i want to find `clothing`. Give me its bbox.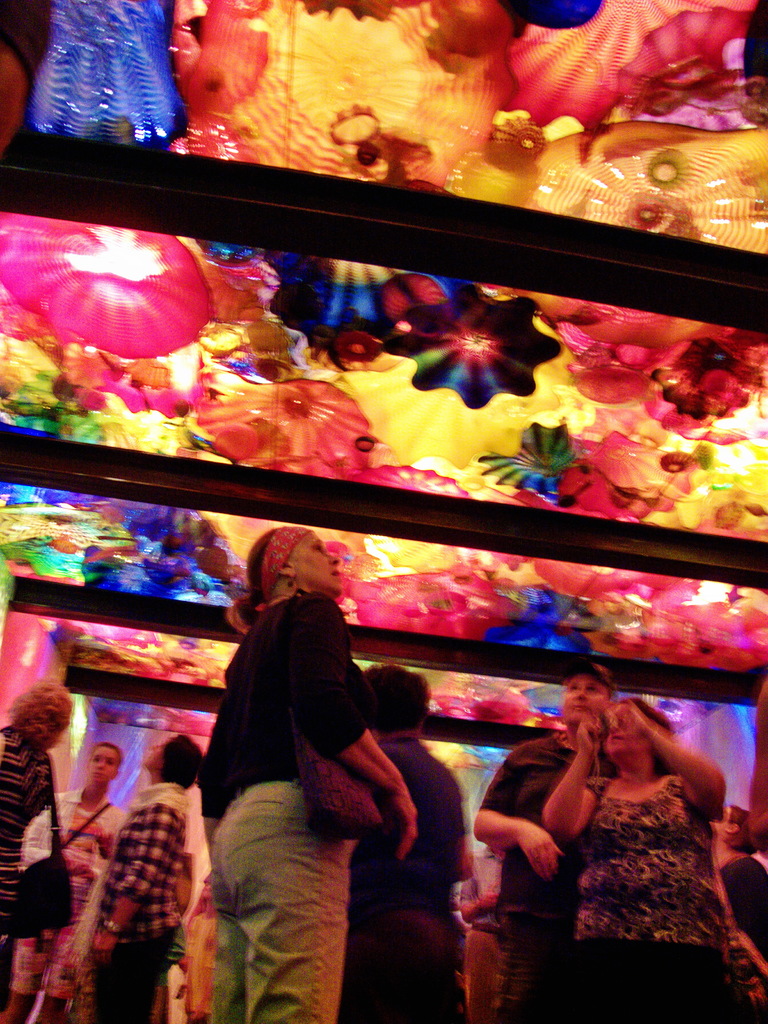
BBox(571, 774, 746, 1023).
